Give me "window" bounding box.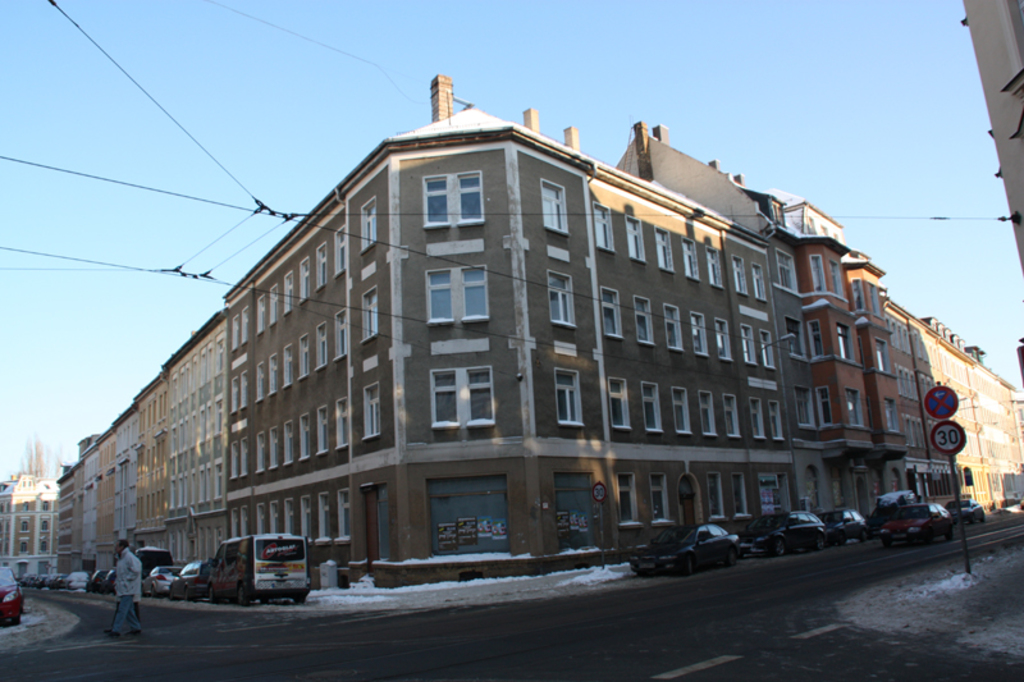
{"left": 593, "top": 200, "right": 613, "bottom": 252}.
